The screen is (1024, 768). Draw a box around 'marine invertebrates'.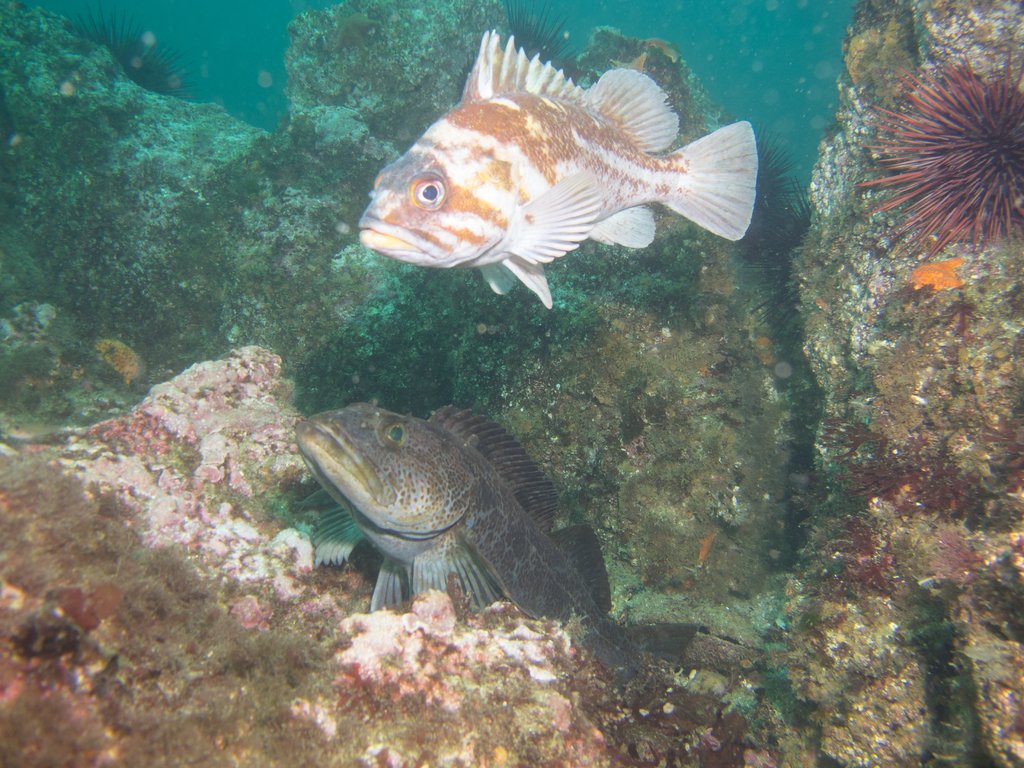
0 591 102 717.
